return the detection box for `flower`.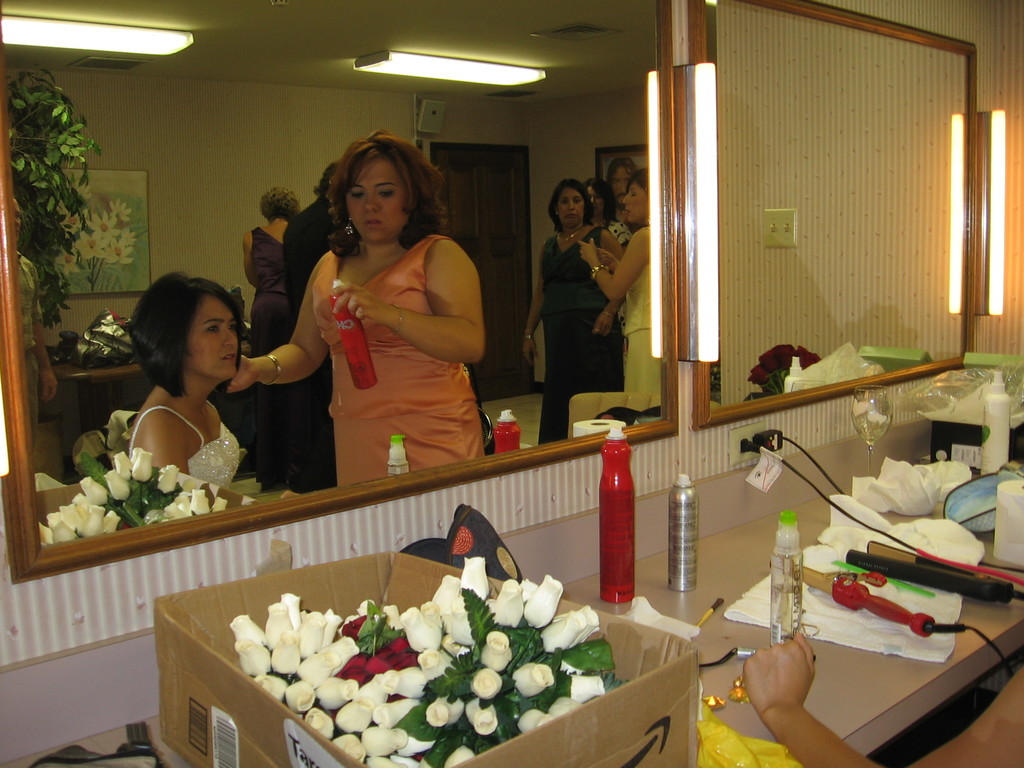
bbox(490, 572, 525, 627).
